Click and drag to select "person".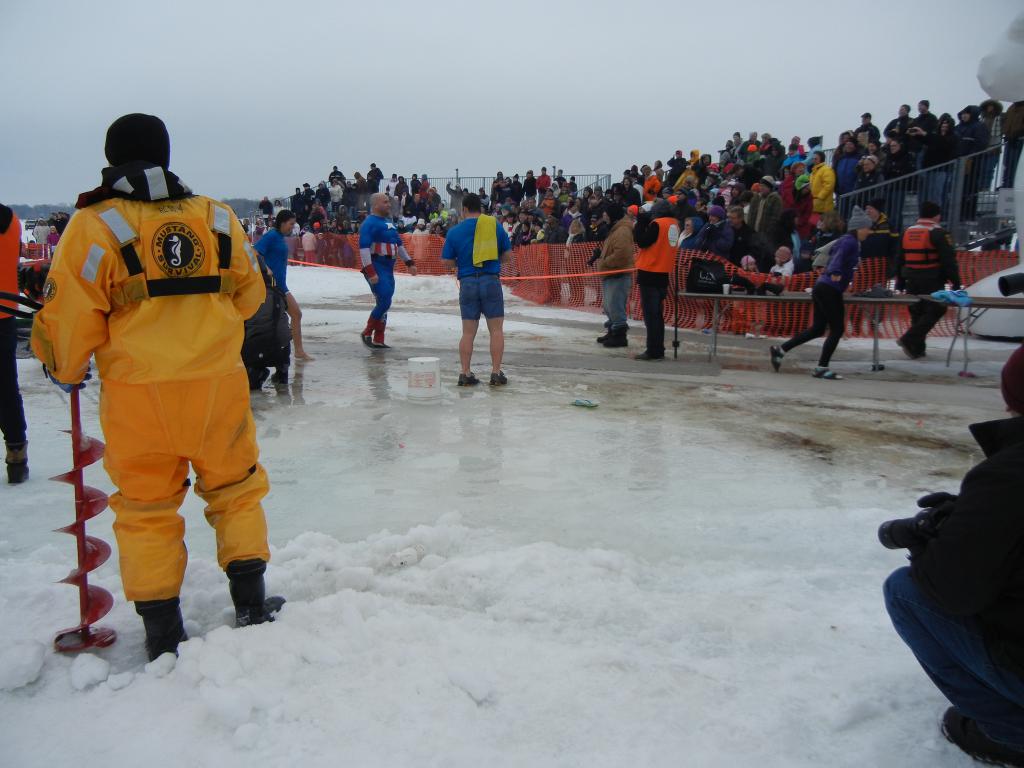
Selection: {"x1": 881, "y1": 340, "x2": 1023, "y2": 765}.
